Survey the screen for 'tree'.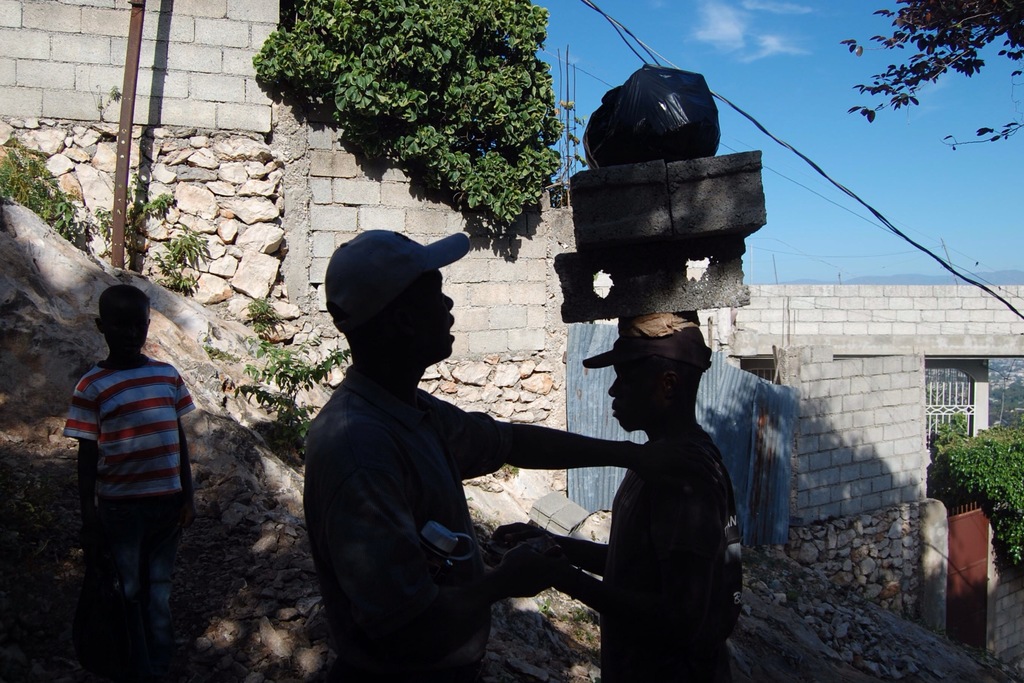
Survey found: (850, 0, 1018, 152).
